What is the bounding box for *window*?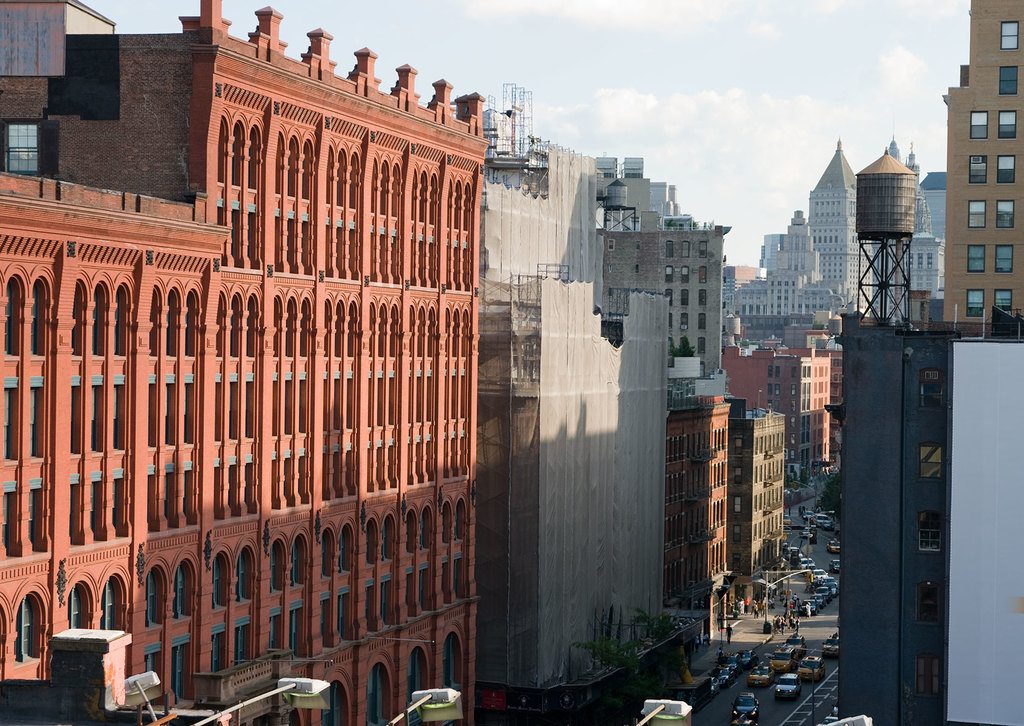
{"left": 142, "top": 549, "right": 197, "bottom": 625}.
